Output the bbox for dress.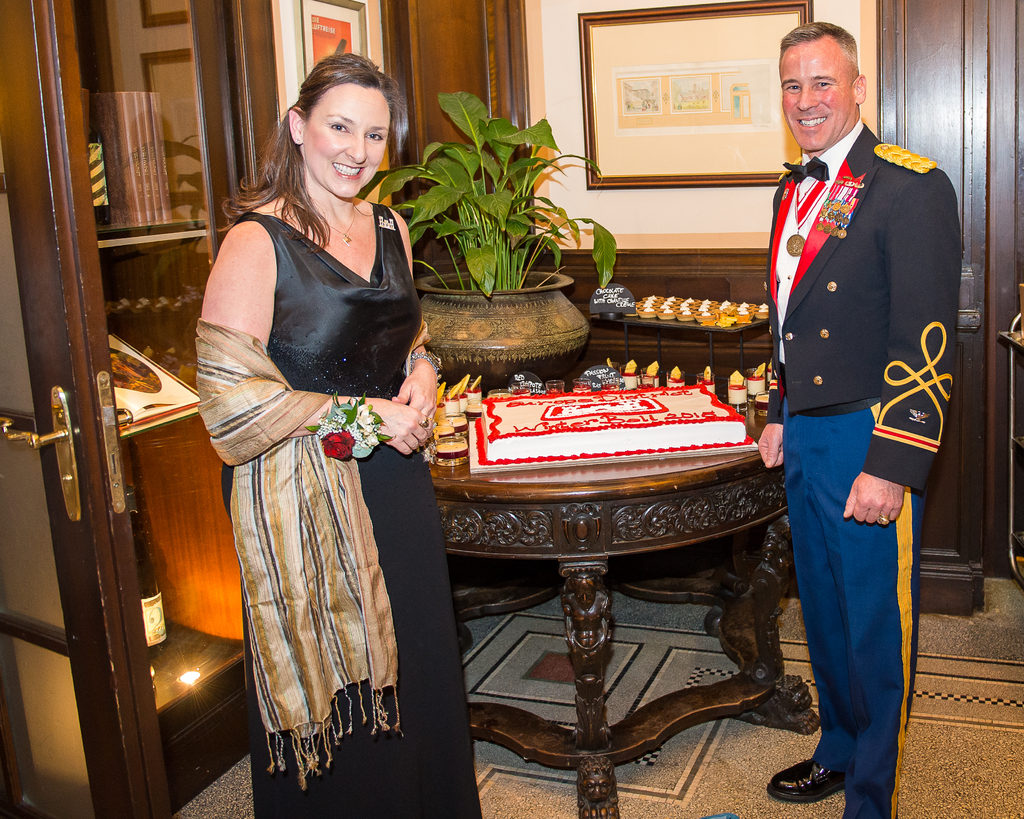
(left=756, top=115, right=970, bottom=818).
